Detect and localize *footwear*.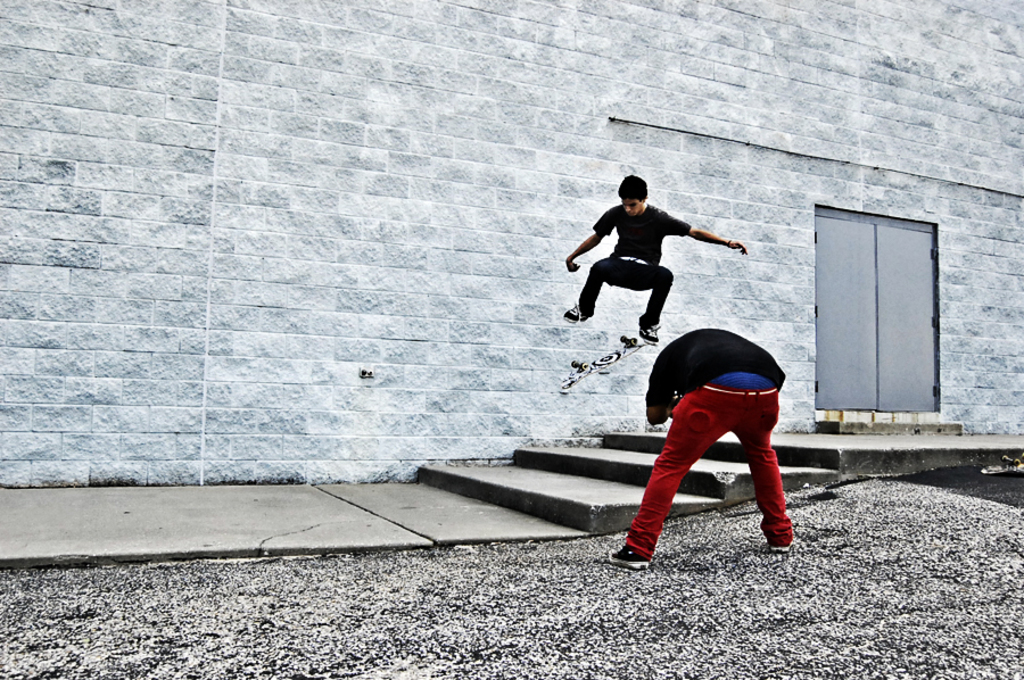
Localized at [x1=633, y1=318, x2=660, y2=339].
